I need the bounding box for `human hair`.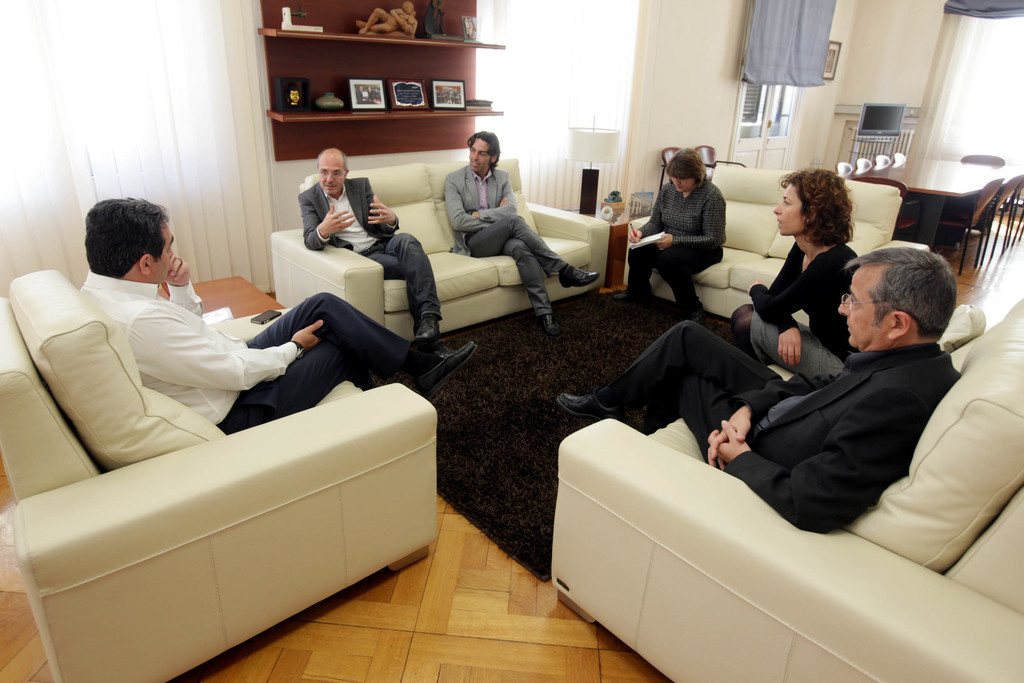
Here it is: l=315, t=147, r=349, b=174.
